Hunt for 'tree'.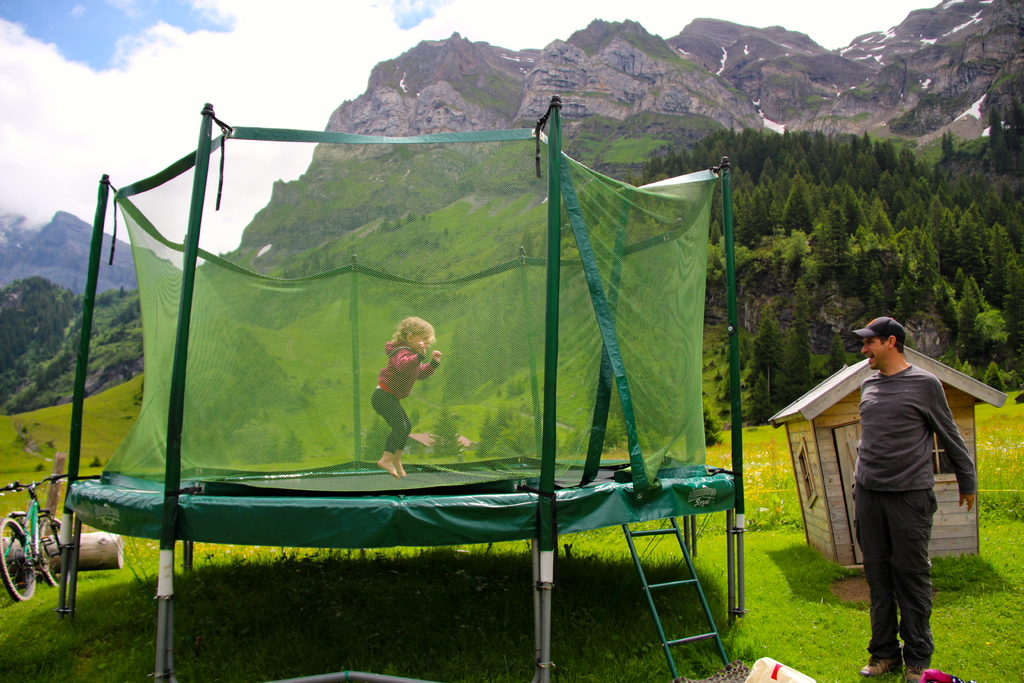
Hunted down at [left=982, top=361, right=1006, bottom=397].
